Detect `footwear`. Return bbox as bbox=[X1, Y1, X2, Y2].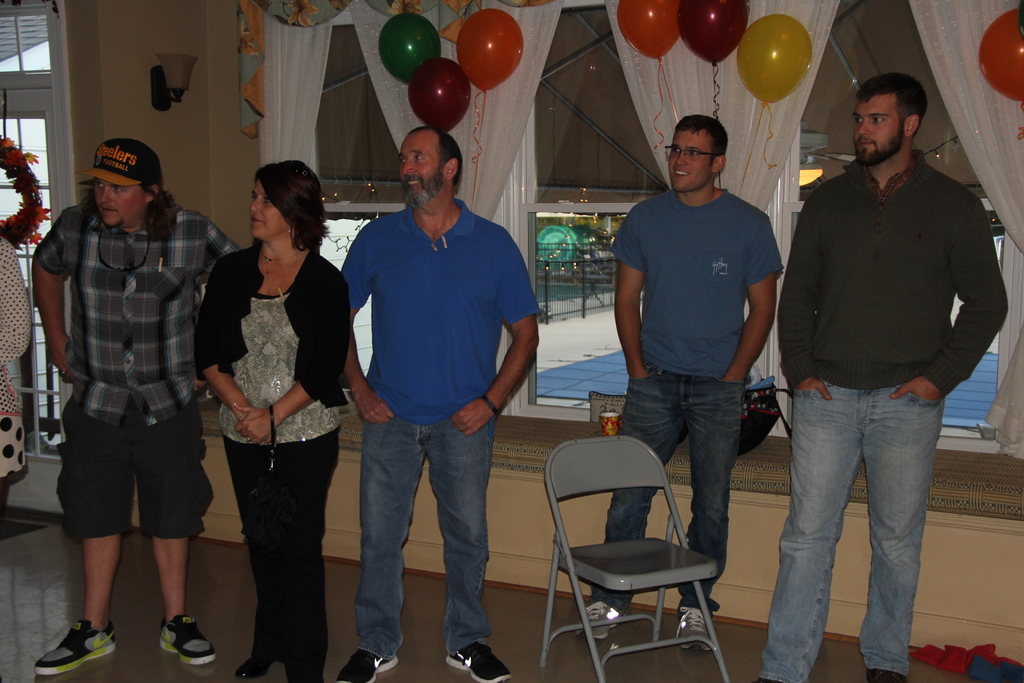
bbox=[447, 641, 510, 682].
